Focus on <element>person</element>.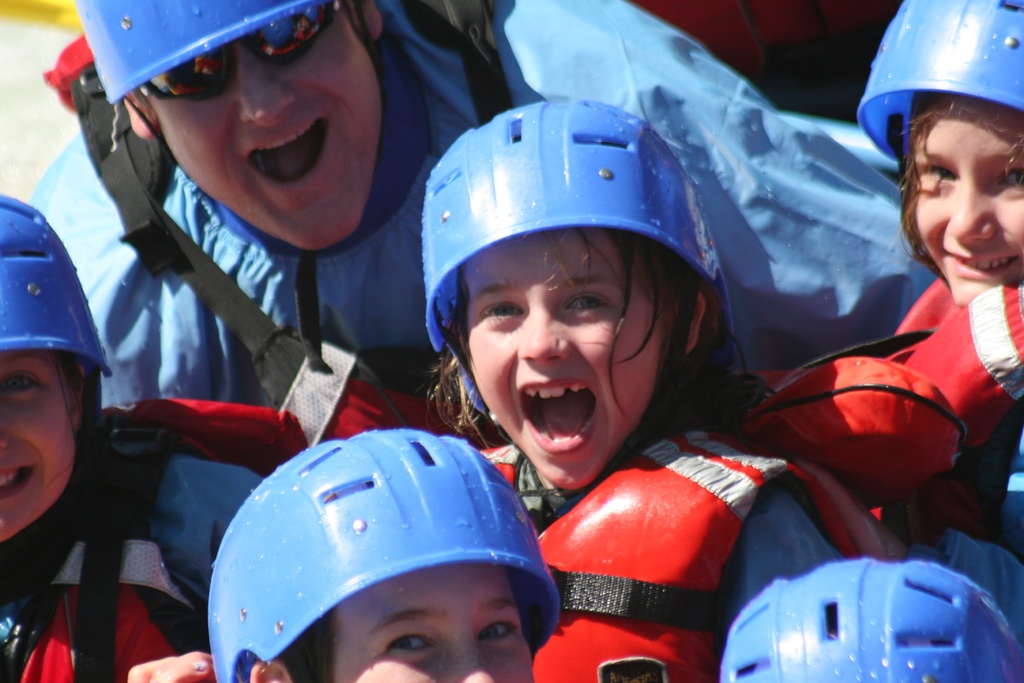
Focused at [left=22, top=0, right=488, bottom=415].
